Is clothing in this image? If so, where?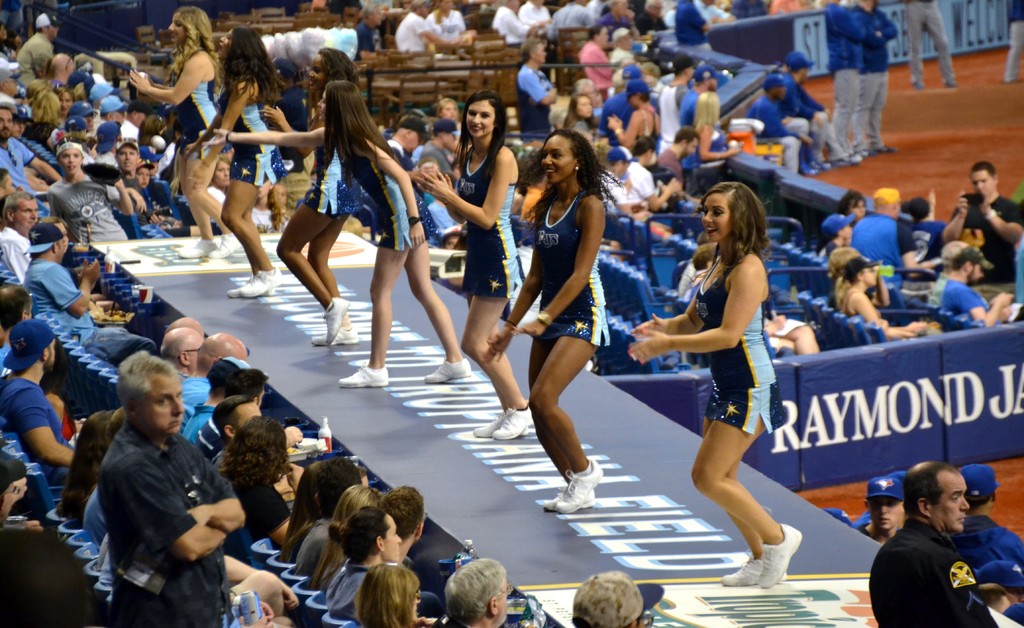
Yes, at region(184, 409, 216, 449).
